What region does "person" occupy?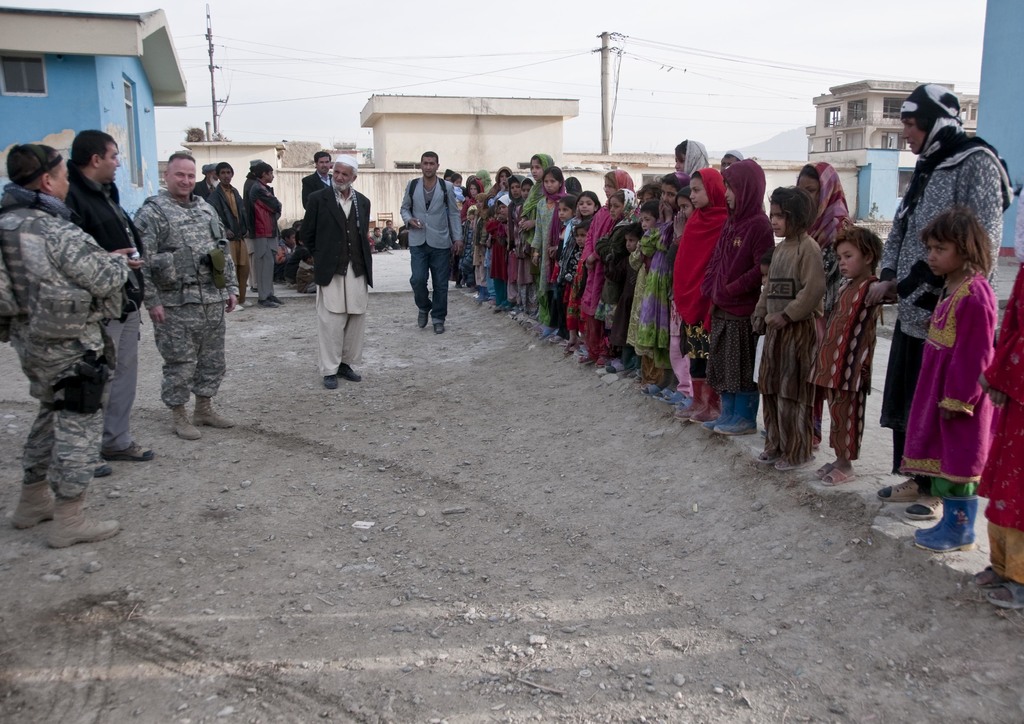
[273, 225, 294, 284].
